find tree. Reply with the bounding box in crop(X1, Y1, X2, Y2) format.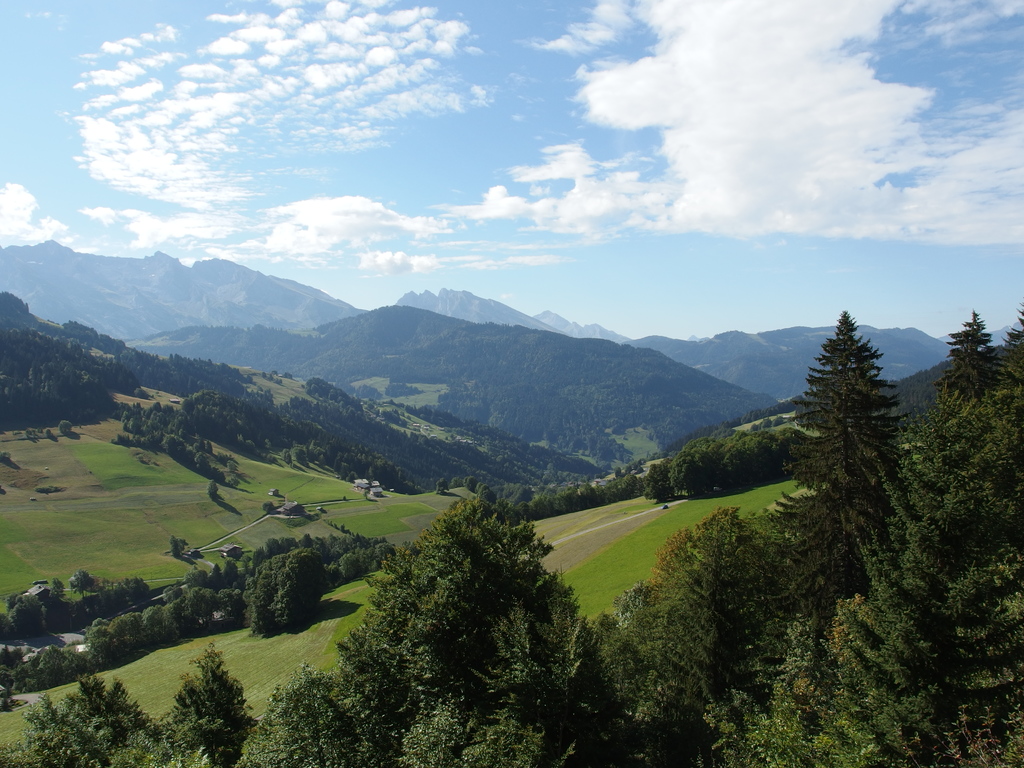
crop(362, 475, 579, 711).
